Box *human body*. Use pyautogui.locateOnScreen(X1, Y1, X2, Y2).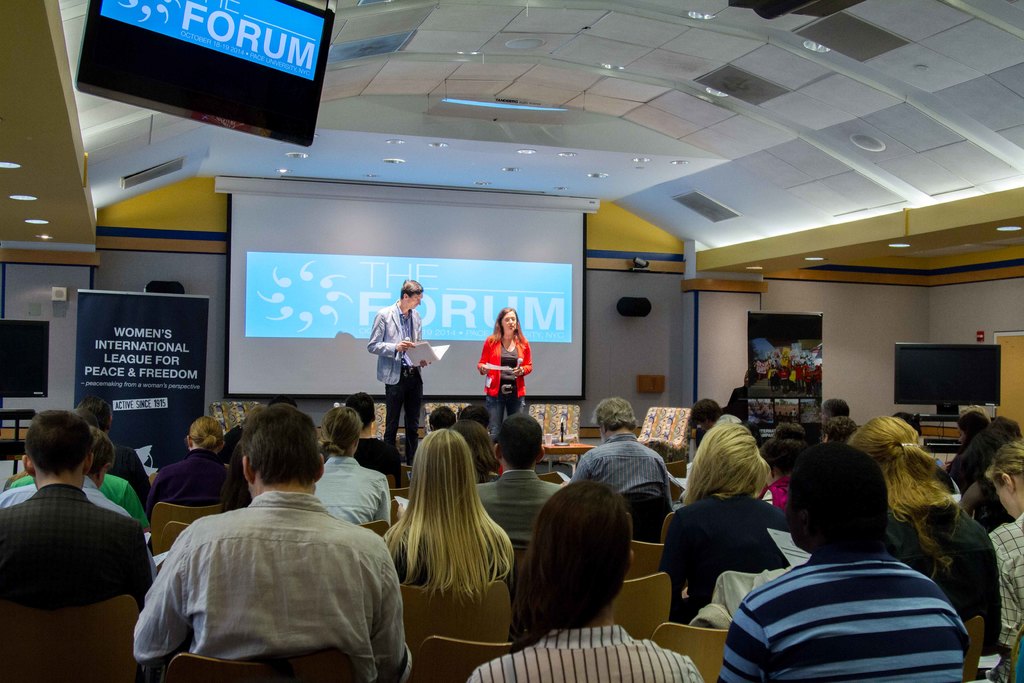
pyautogui.locateOnScreen(717, 441, 974, 680).
